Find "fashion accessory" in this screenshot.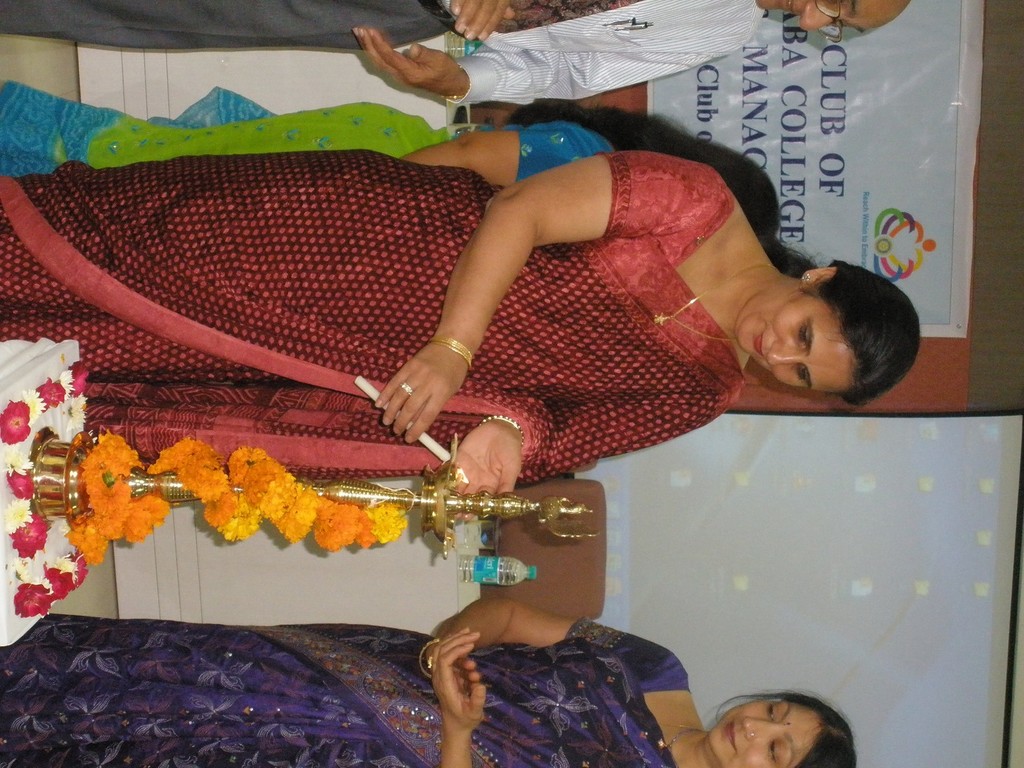
The bounding box for "fashion accessory" is [left=425, top=334, right=474, bottom=368].
